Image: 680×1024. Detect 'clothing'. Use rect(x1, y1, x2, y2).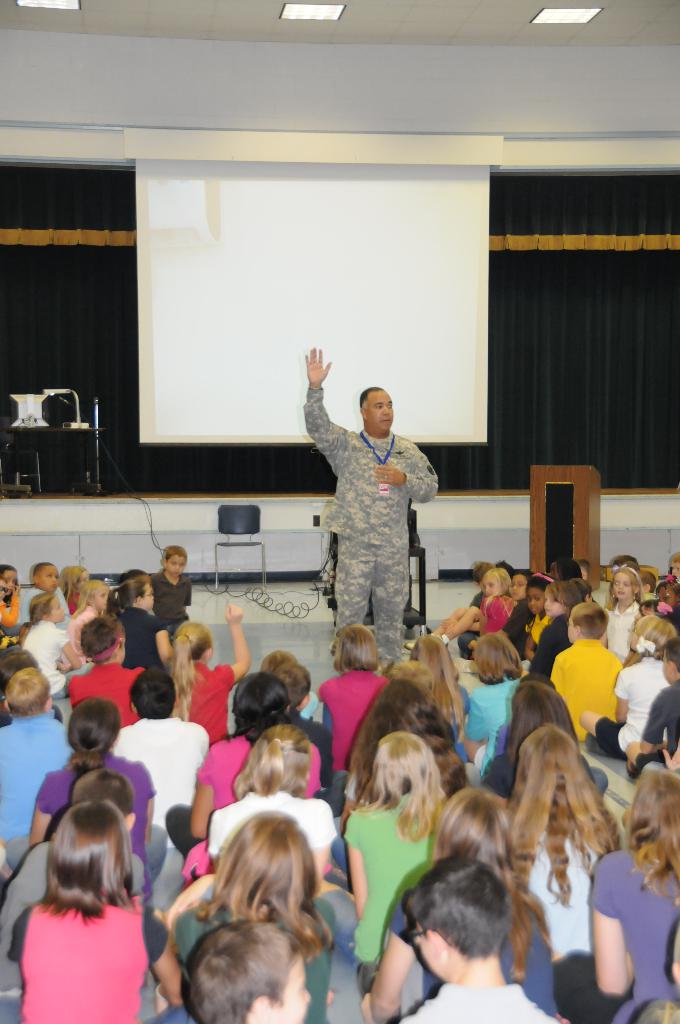
rect(300, 378, 445, 659).
